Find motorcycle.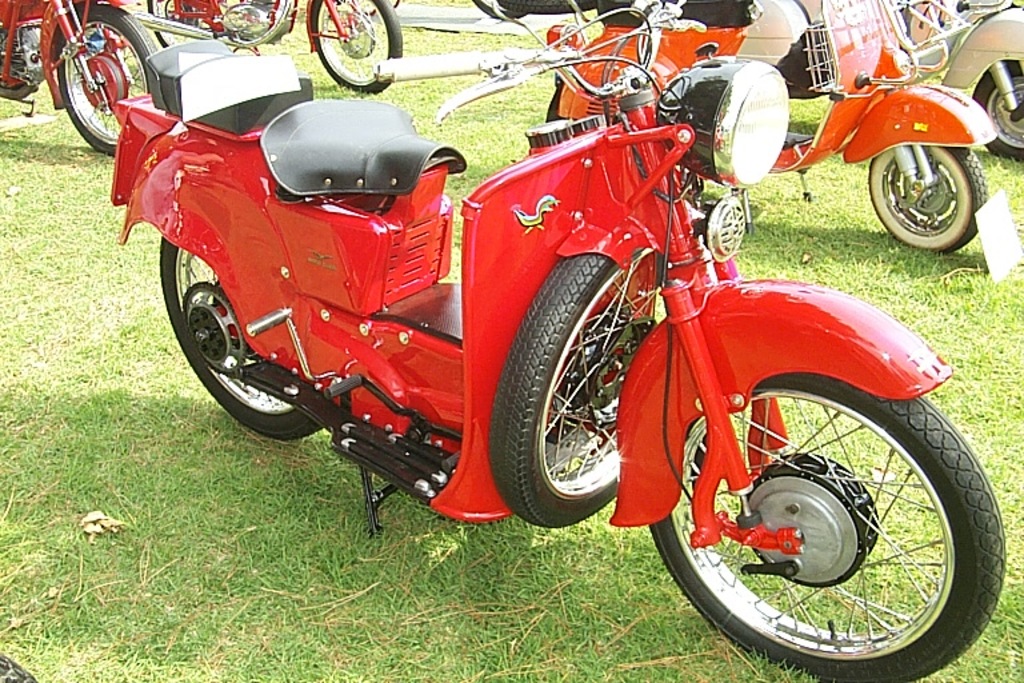
bbox(133, 0, 403, 93).
